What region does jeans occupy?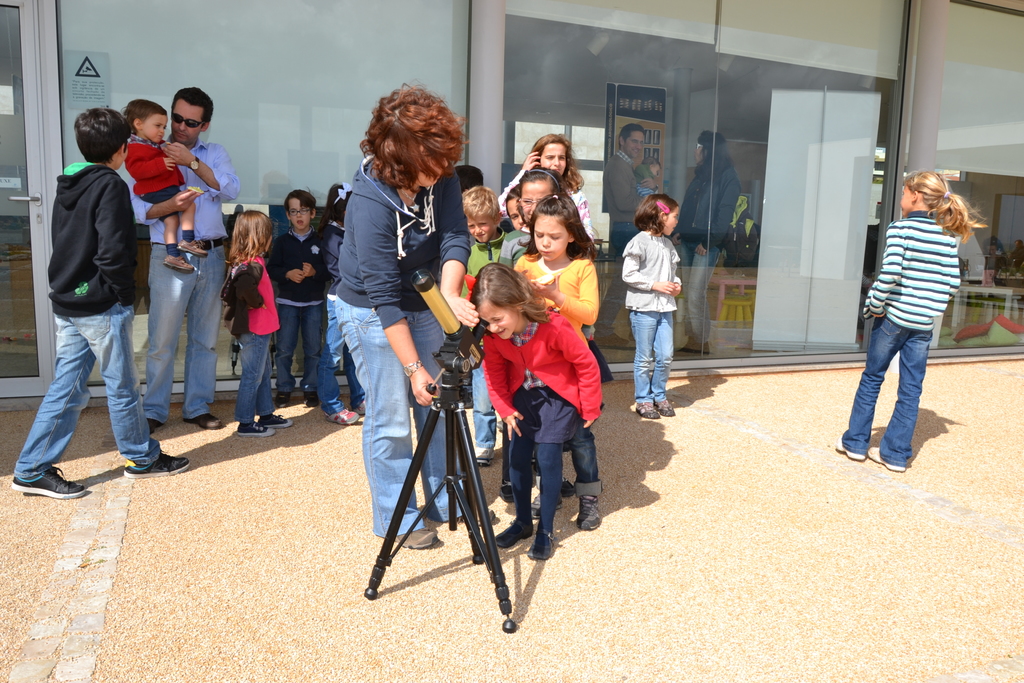
621:308:679:400.
